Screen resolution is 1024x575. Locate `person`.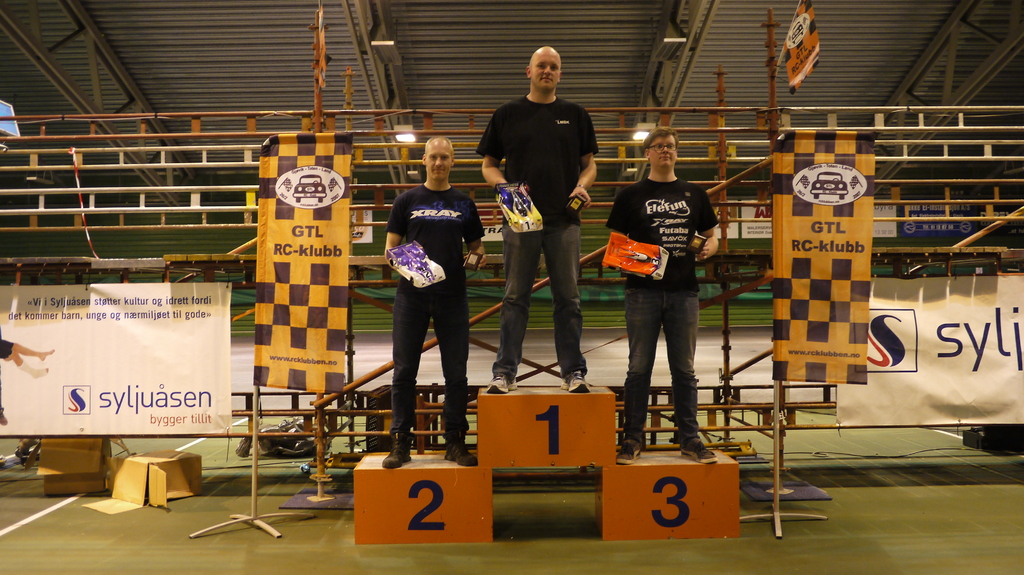
box=[610, 127, 723, 468].
